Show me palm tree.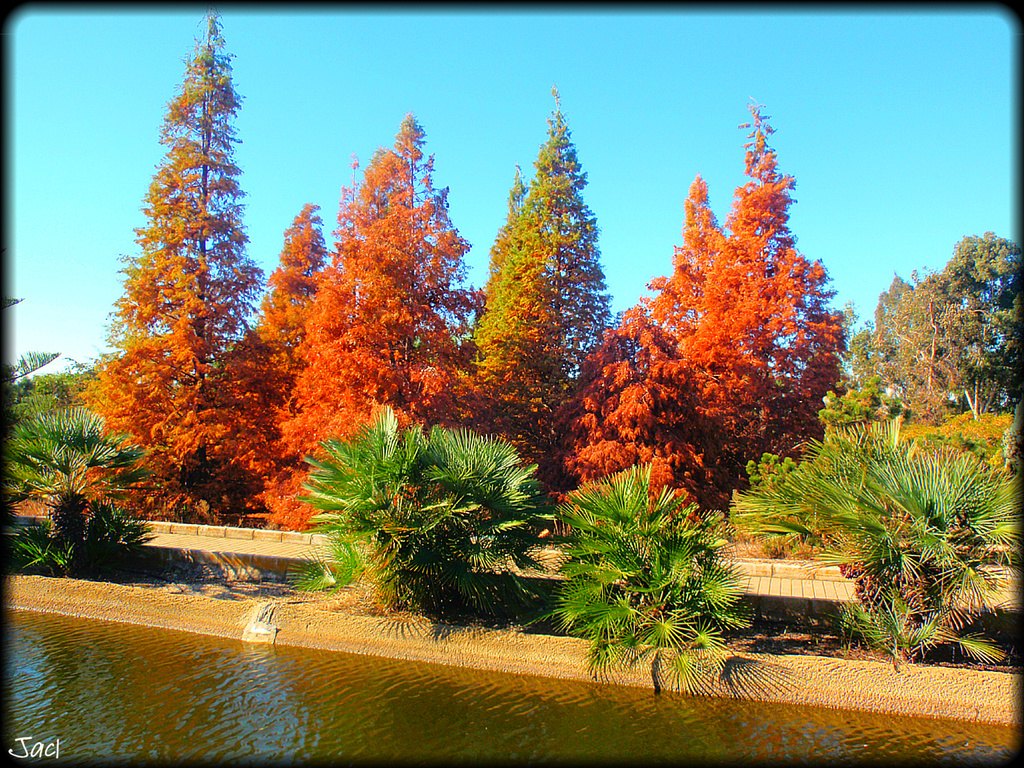
palm tree is here: bbox=[0, 393, 161, 600].
